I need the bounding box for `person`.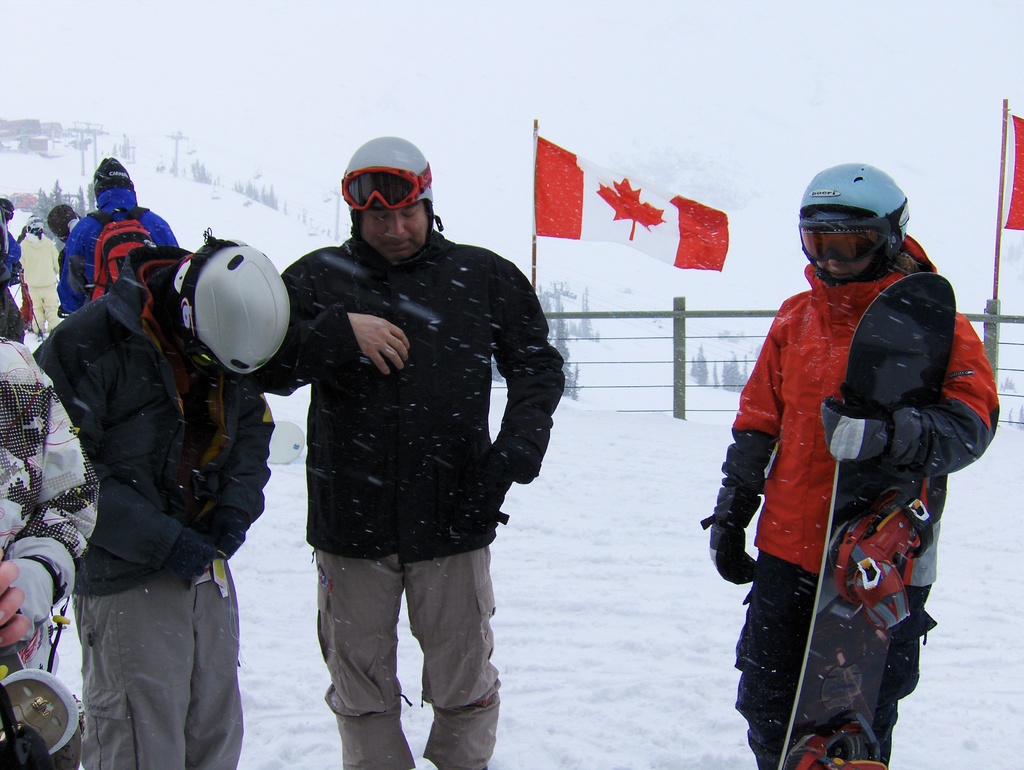
Here it is: 239, 118, 570, 769.
